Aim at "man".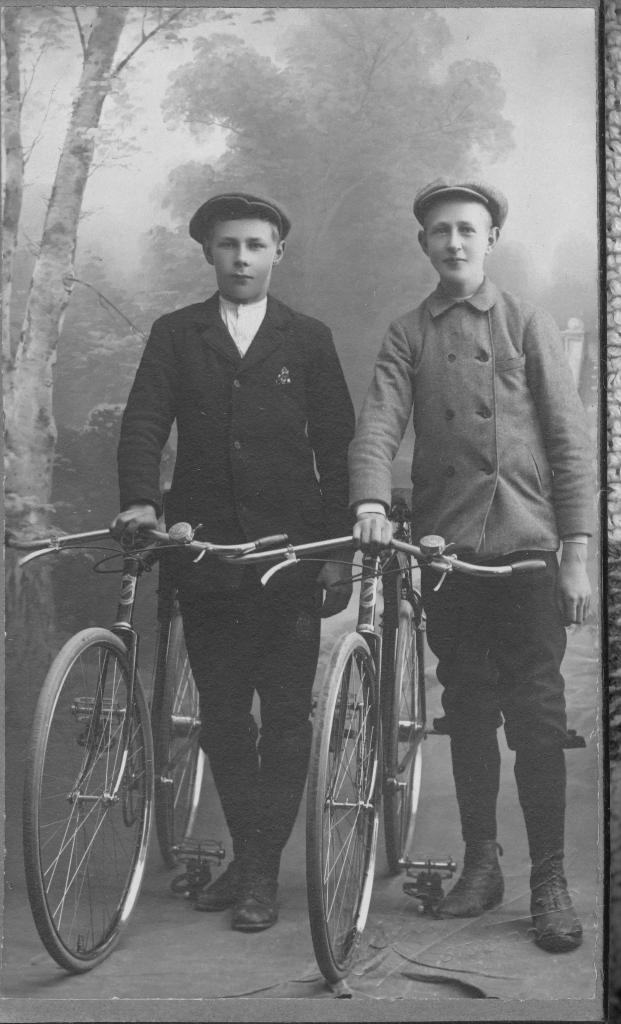
Aimed at <region>106, 195, 362, 933</region>.
